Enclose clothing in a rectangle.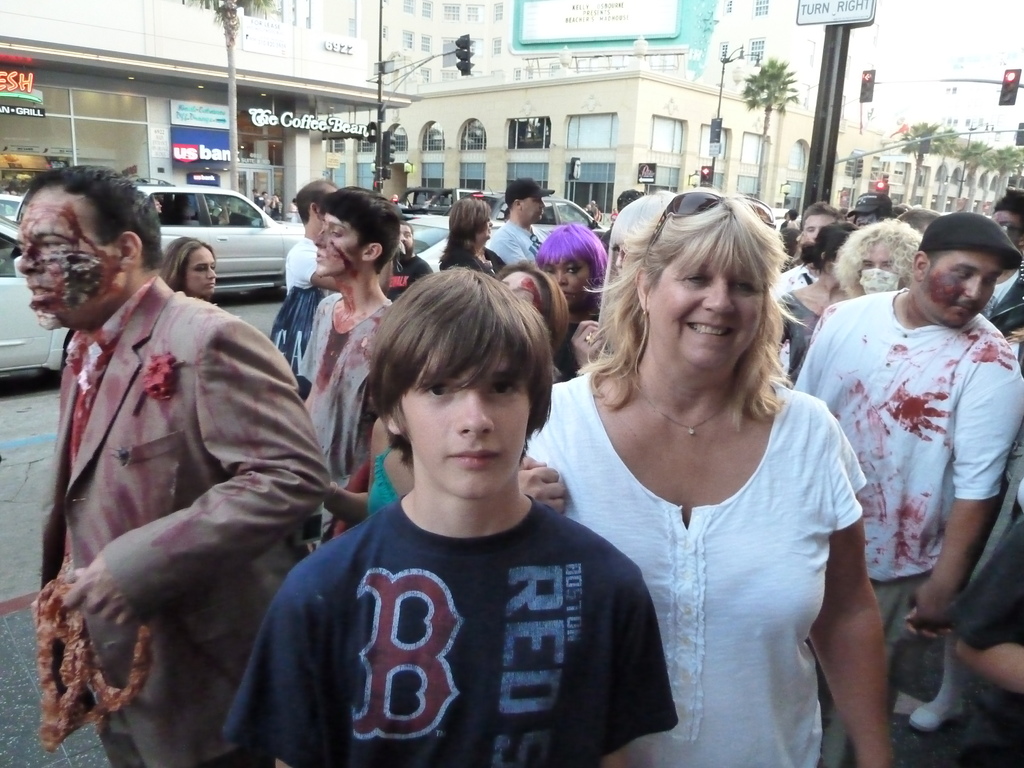
left=264, top=261, right=322, bottom=374.
